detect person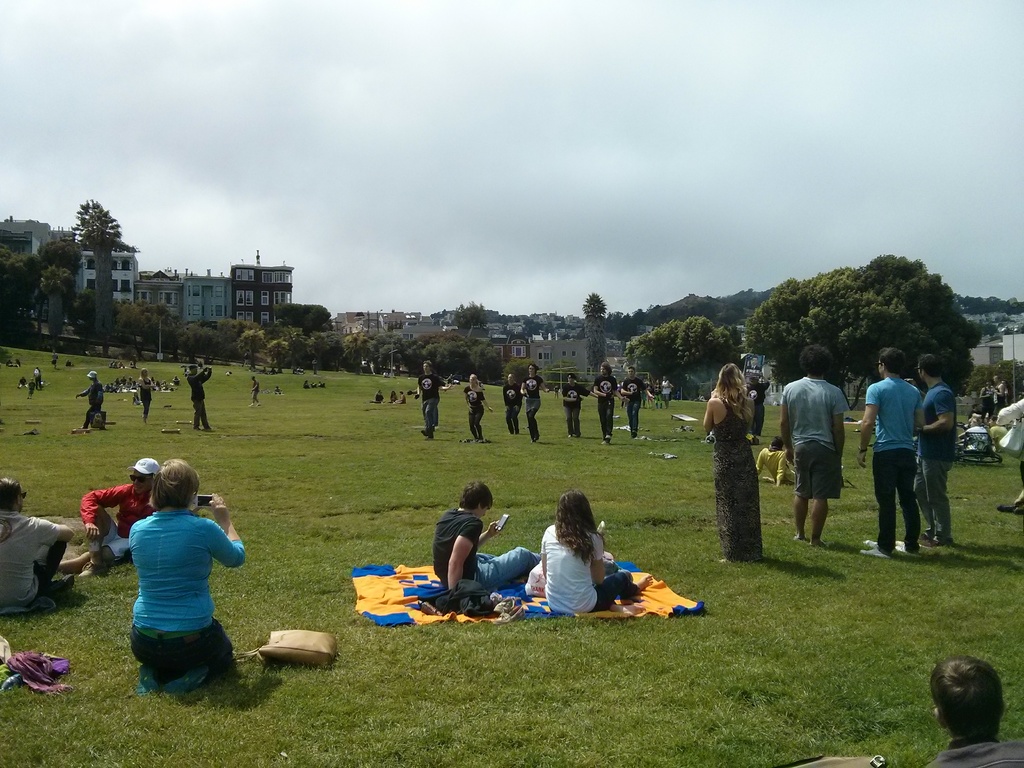
(412,358,451,439)
